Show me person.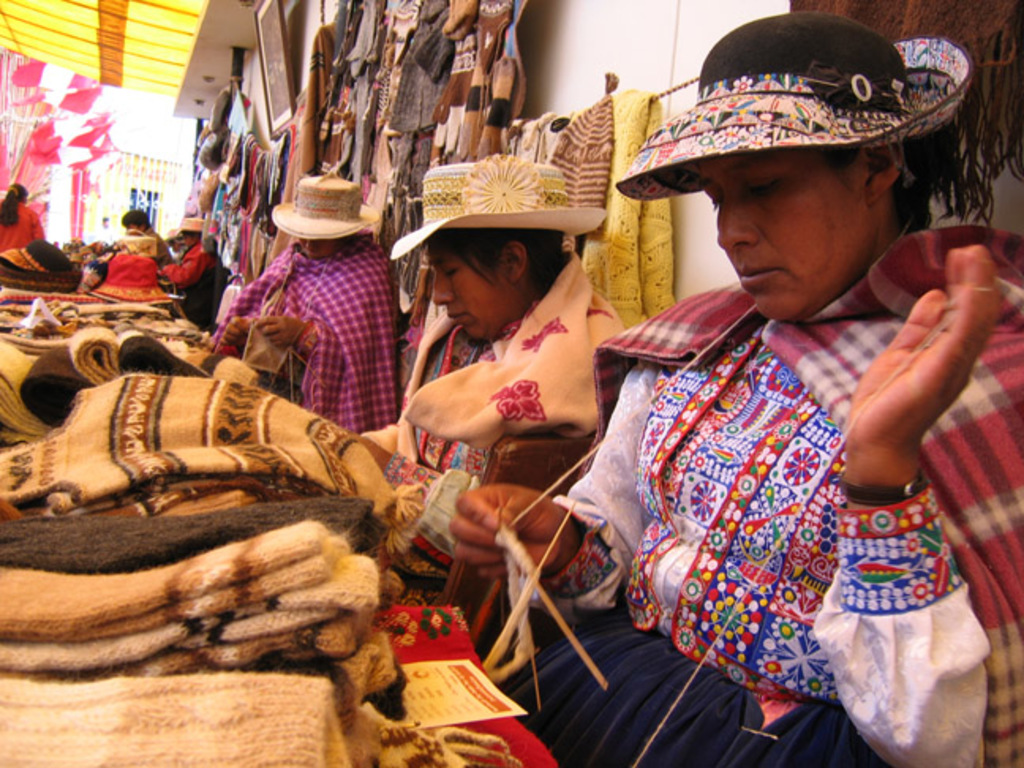
person is here: {"x1": 454, "y1": 13, "x2": 1022, "y2": 766}.
